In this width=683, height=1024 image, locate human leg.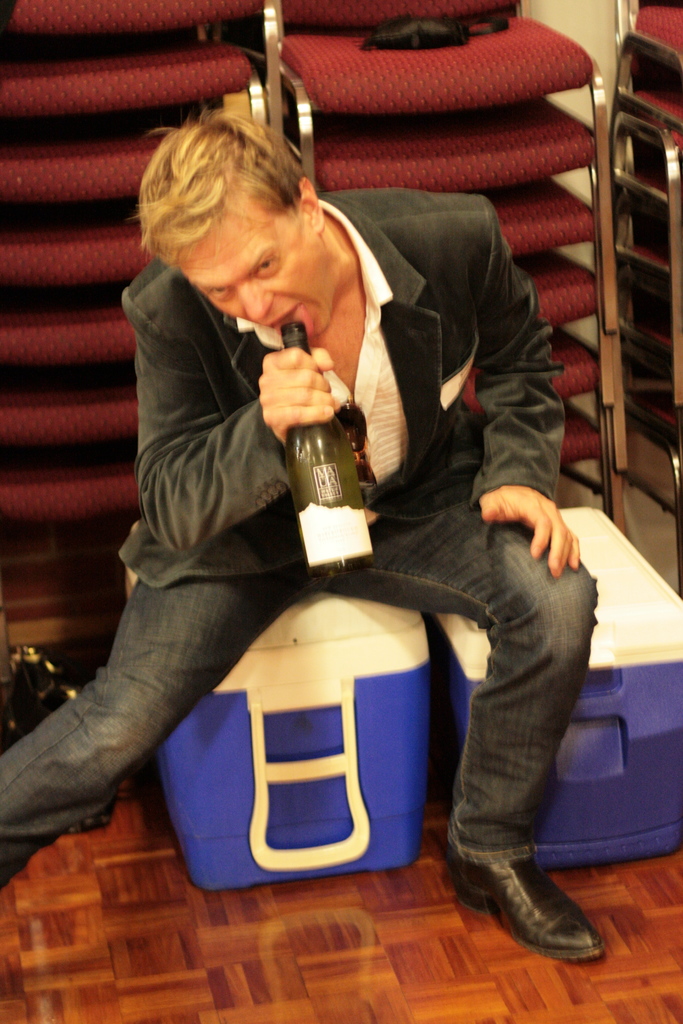
Bounding box: crop(324, 501, 607, 966).
